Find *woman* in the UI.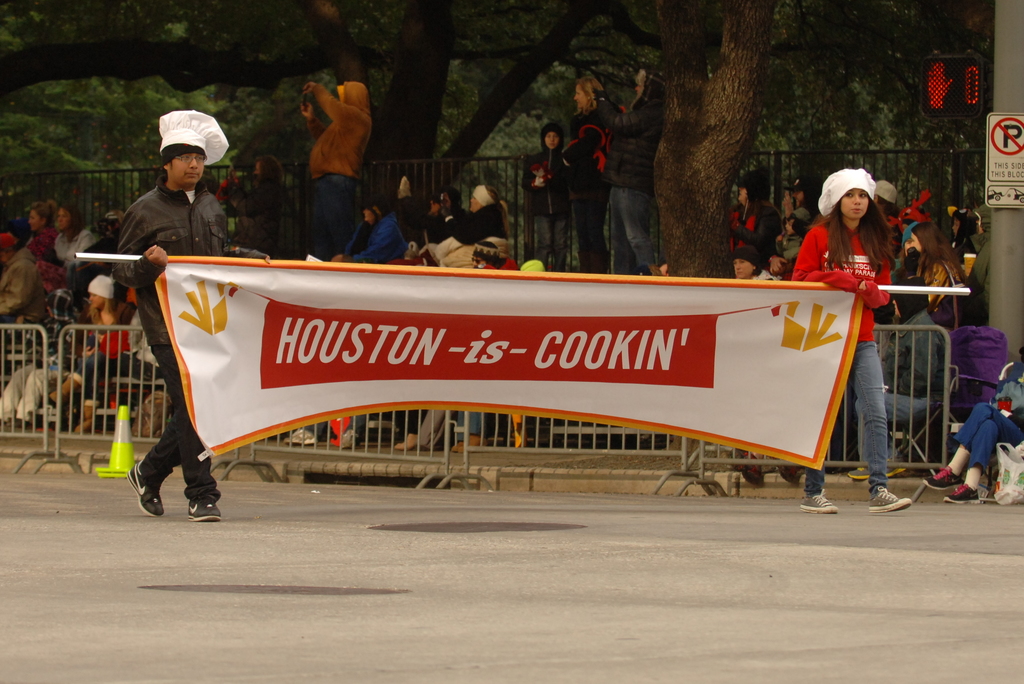
UI element at crop(442, 183, 506, 245).
